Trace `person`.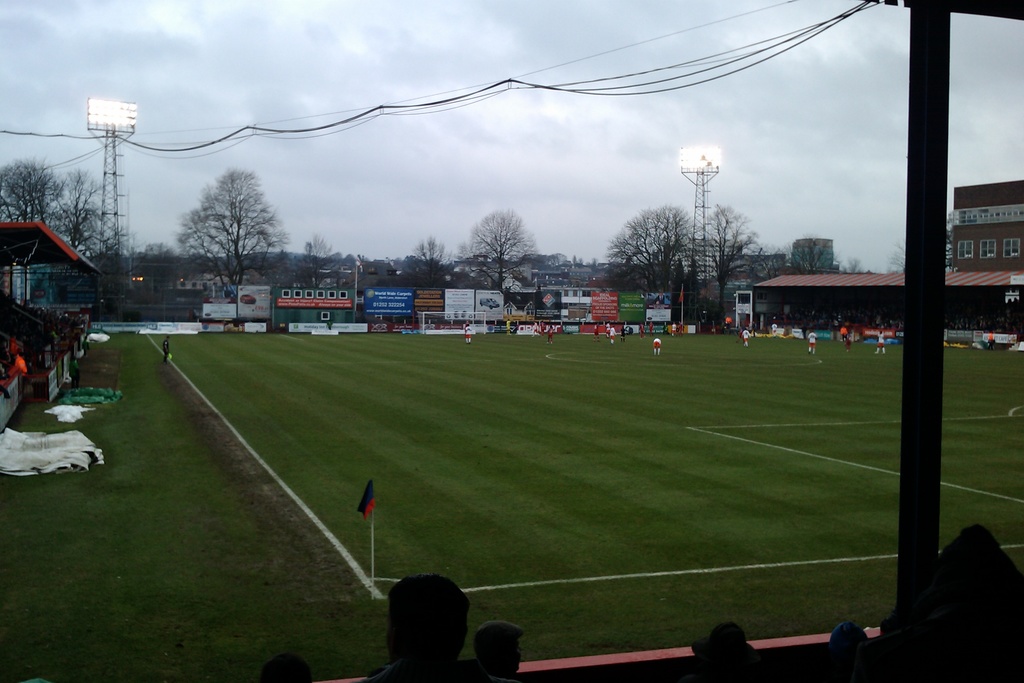
Traced to <region>262, 655, 312, 682</region>.
